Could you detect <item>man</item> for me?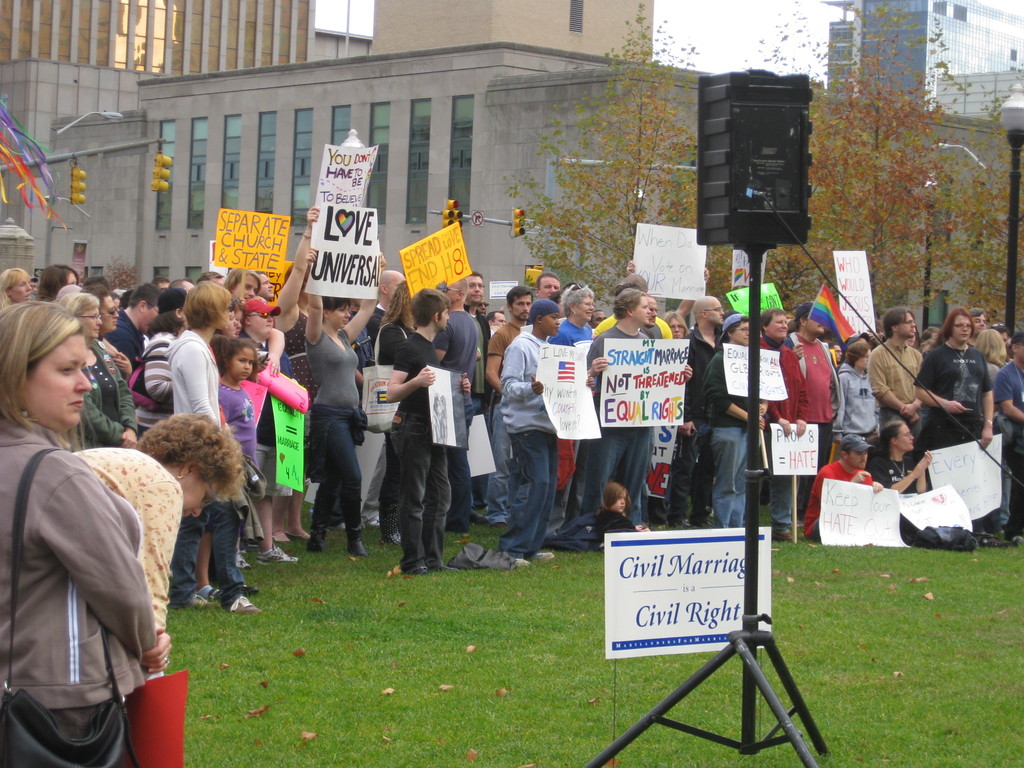
Detection result: <box>468,291,485,318</box>.
